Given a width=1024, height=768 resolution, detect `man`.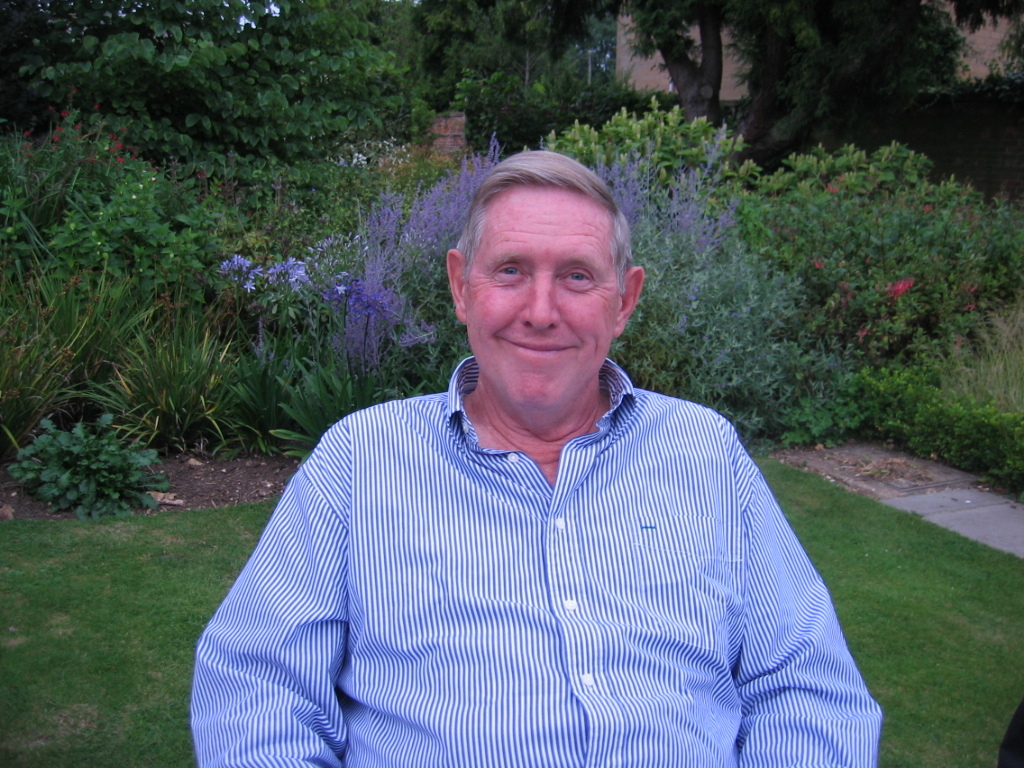
[left=187, top=147, right=890, bottom=767].
